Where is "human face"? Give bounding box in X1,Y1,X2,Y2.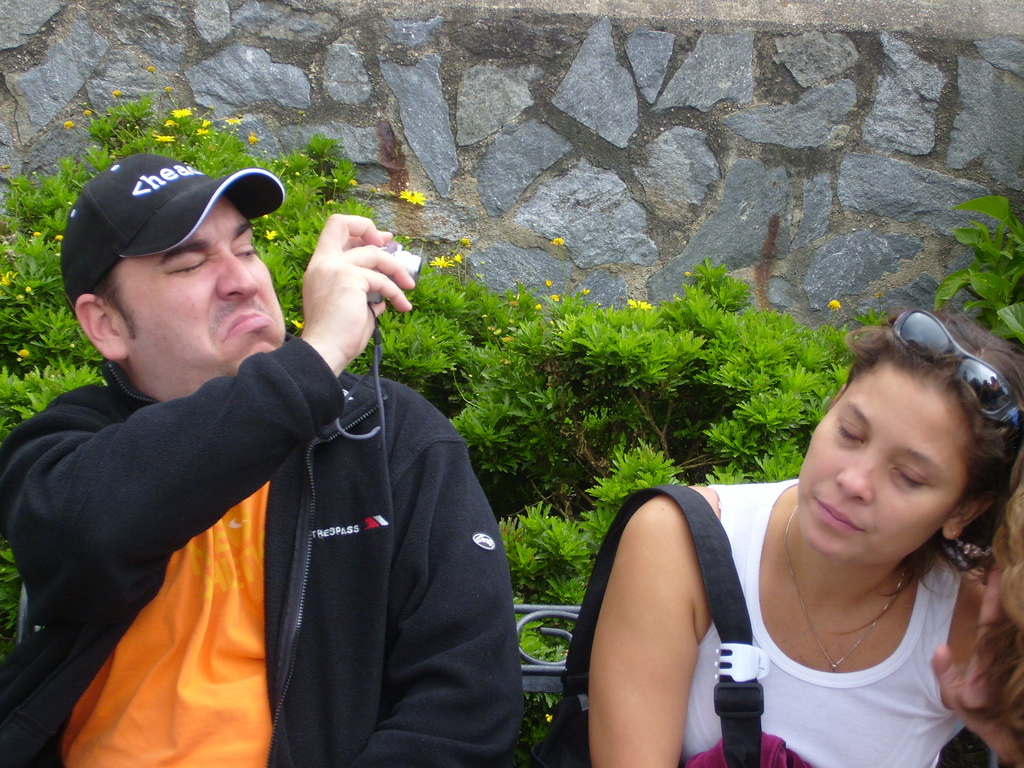
110,198,290,401.
